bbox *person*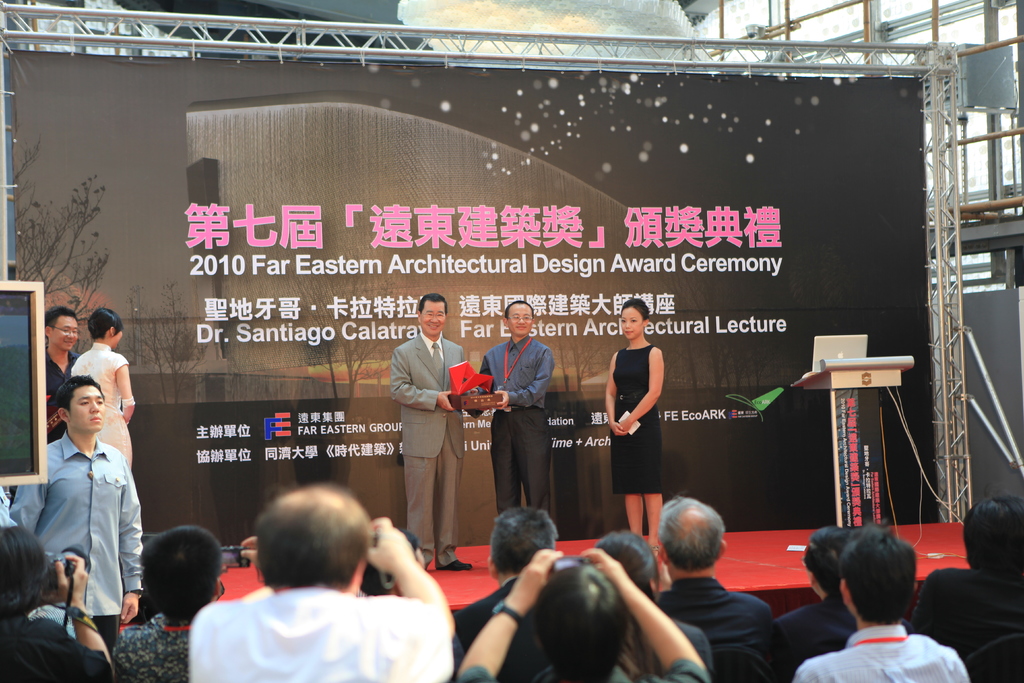
locate(451, 544, 707, 682)
